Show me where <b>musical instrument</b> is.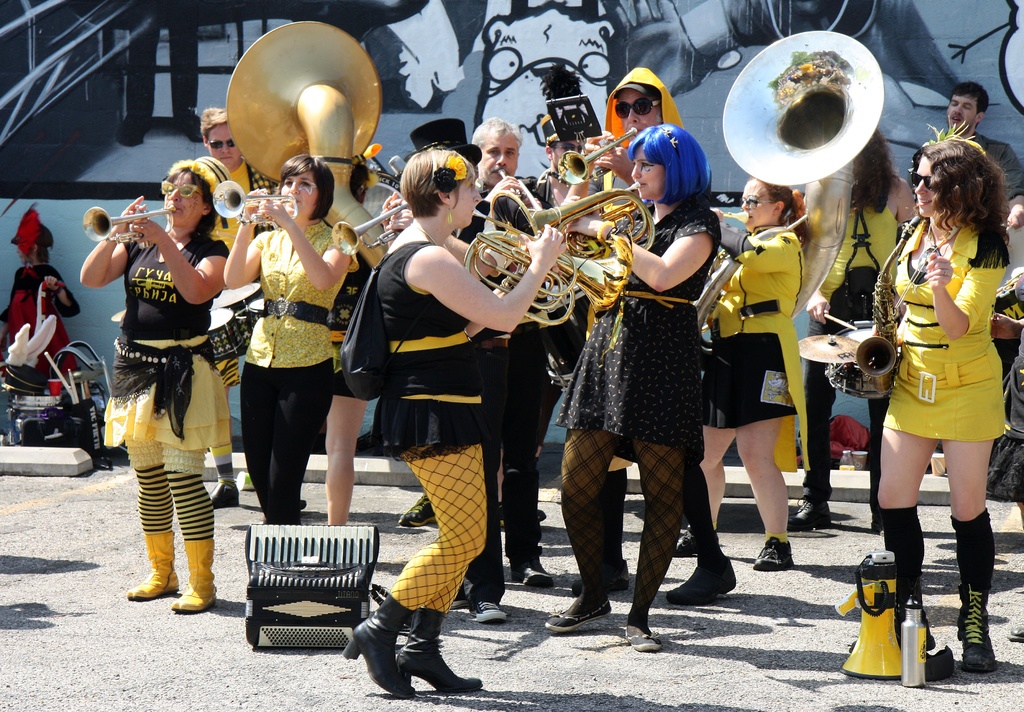
<b>musical instrument</b> is at [855, 215, 922, 397].
